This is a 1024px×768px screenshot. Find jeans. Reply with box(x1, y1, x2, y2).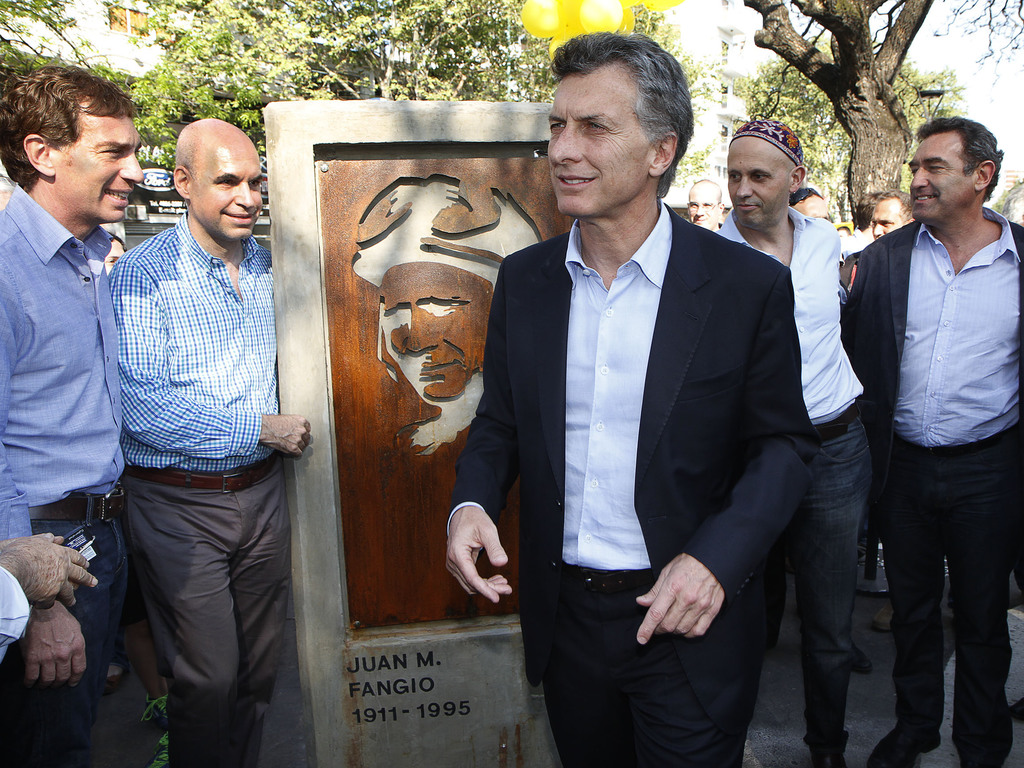
box(0, 480, 126, 767).
